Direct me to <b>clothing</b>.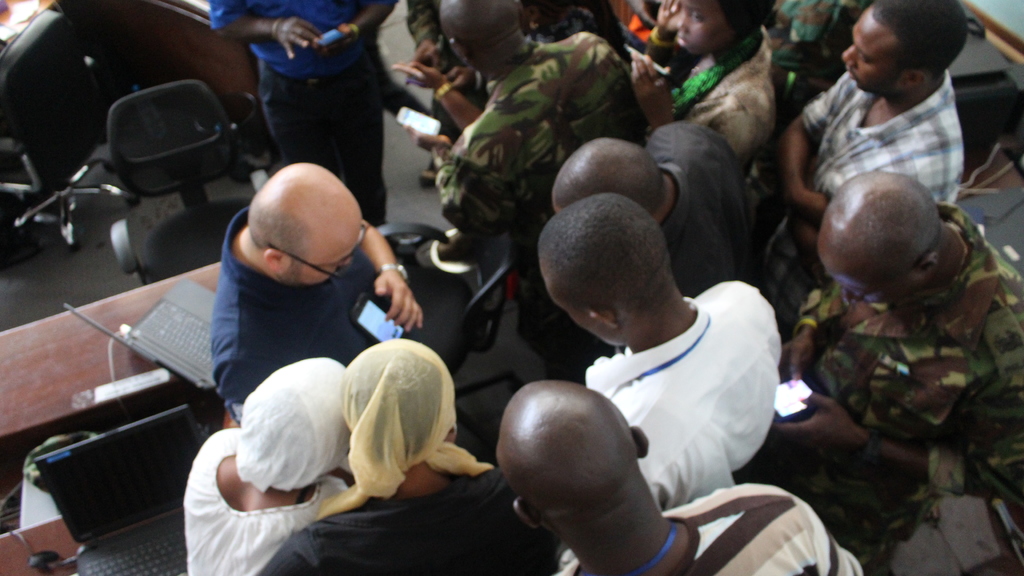
Direction: [left=787, top=149, right=1012, bottom=532].
